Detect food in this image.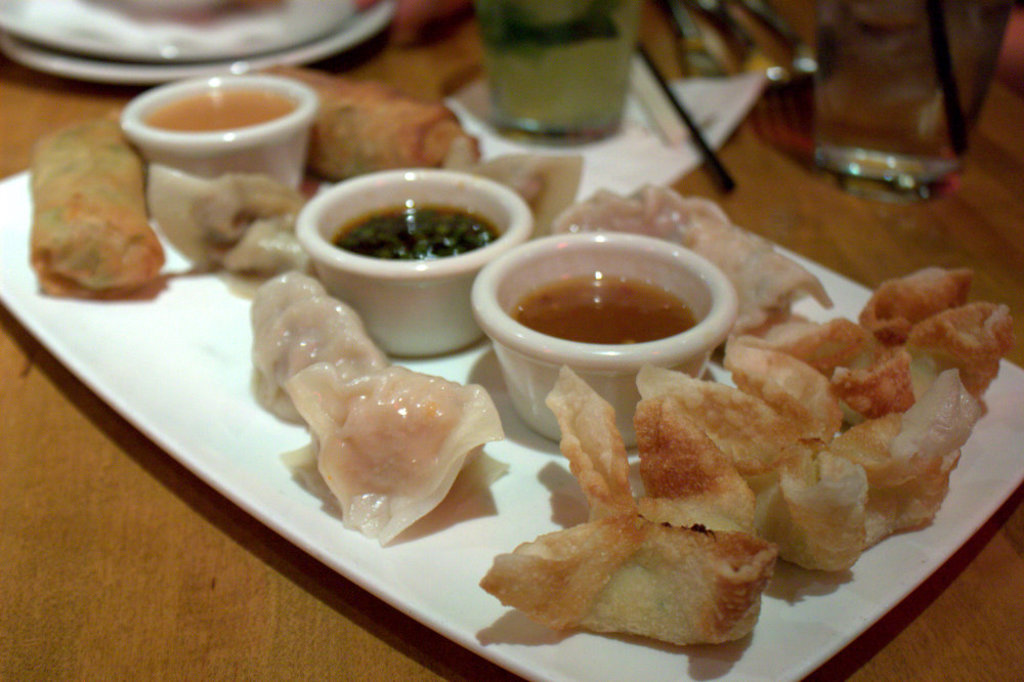
Detection: (left=22, top=113, right=161, bottom=287).
